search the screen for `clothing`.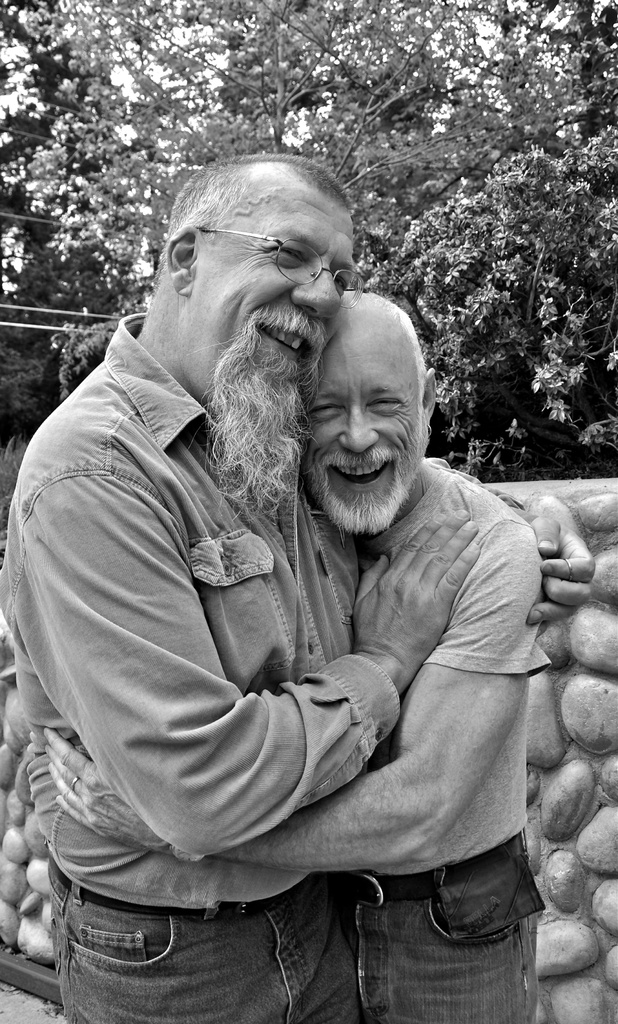
Found at locate(320, 447, 546, 824).
